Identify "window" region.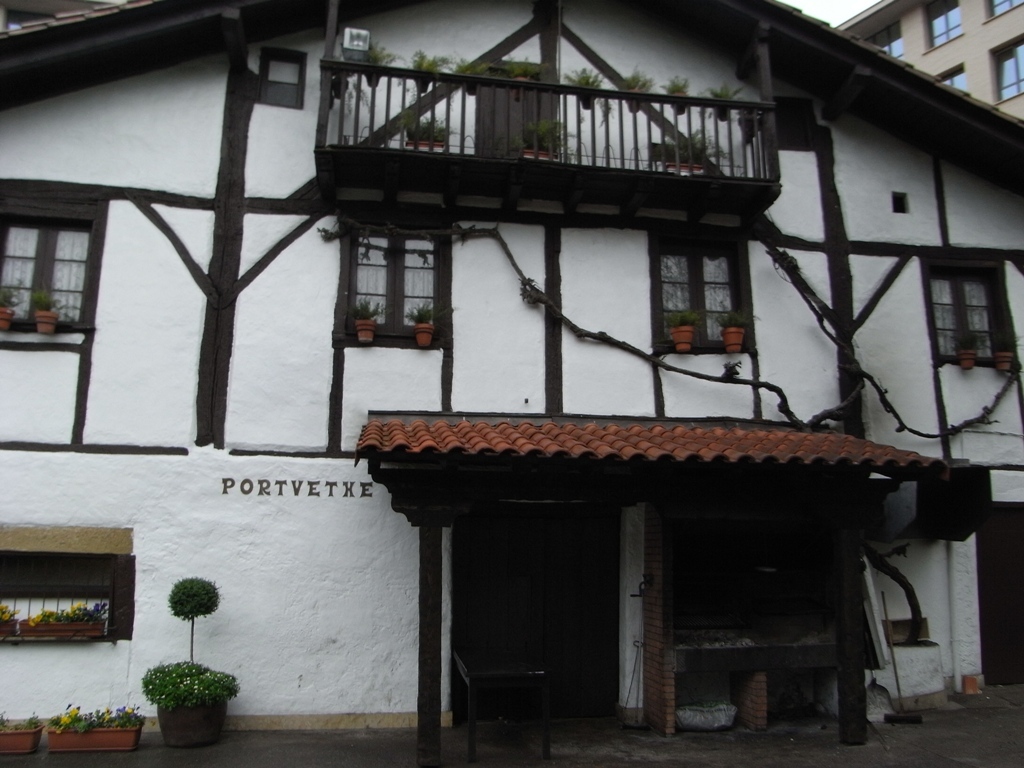
Region: [x1=645, y1=232, x2=754, y2=357].
